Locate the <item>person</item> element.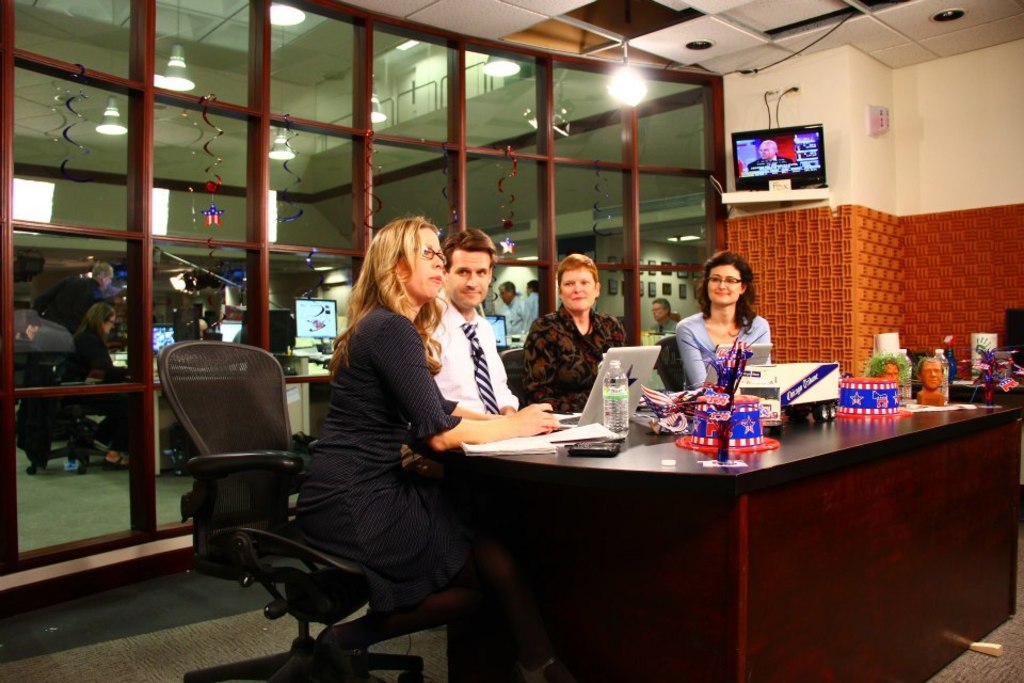
Element bbox: region(57, 300, 132, 460).
